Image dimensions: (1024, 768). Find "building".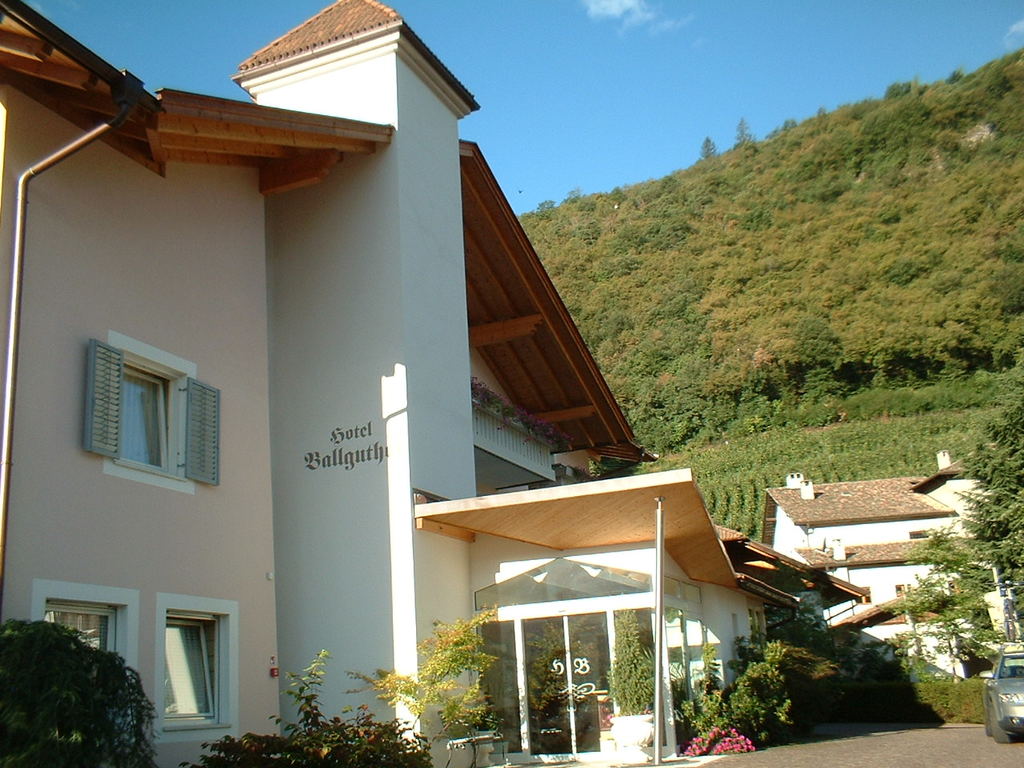
0:0:867:767.
